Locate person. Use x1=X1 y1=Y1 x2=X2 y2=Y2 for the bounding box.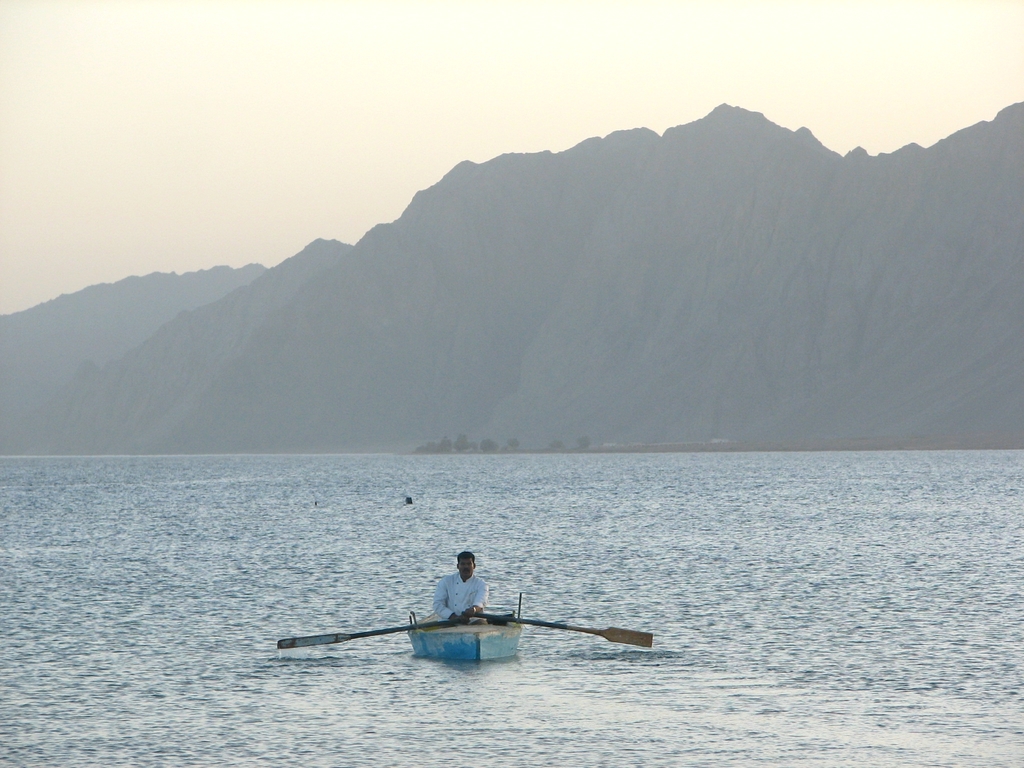
x1=429 y1=549 x2=486 y2=630.
